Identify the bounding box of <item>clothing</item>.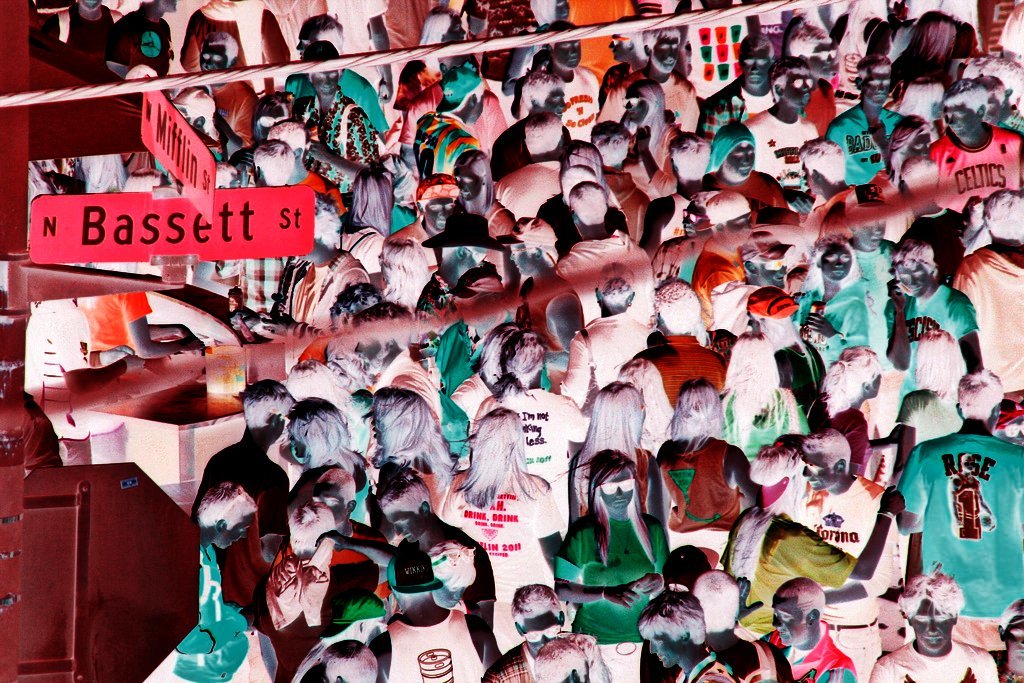
select_region(301, 90, 382, 170).
